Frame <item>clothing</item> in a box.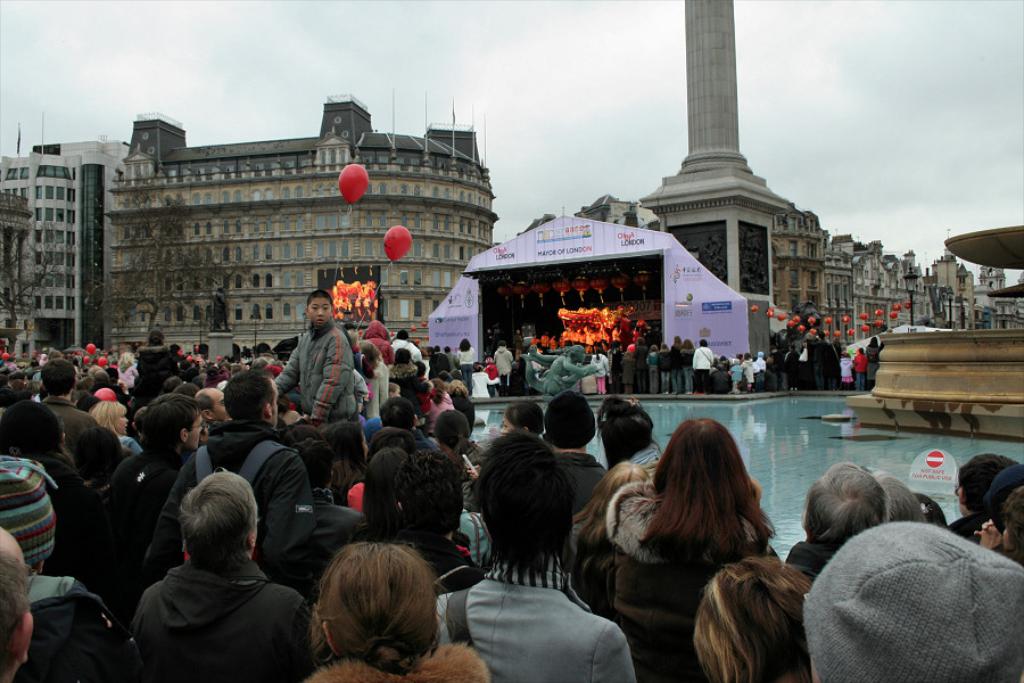
x1=588, y1=351, x2=605, y2=393.
